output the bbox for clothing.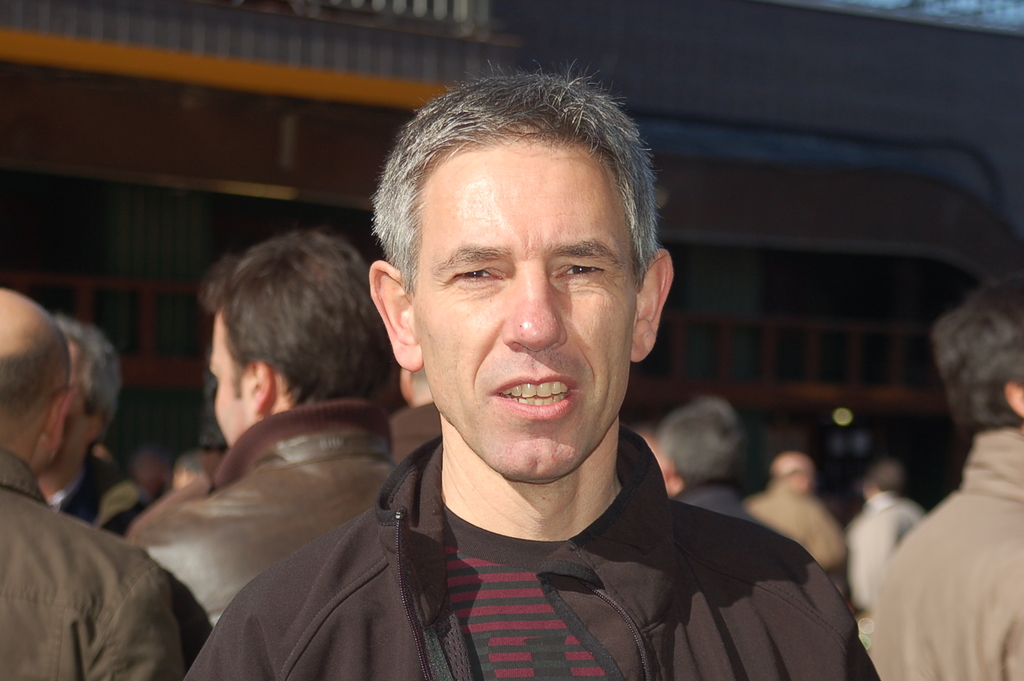
(682,489,761,519).
